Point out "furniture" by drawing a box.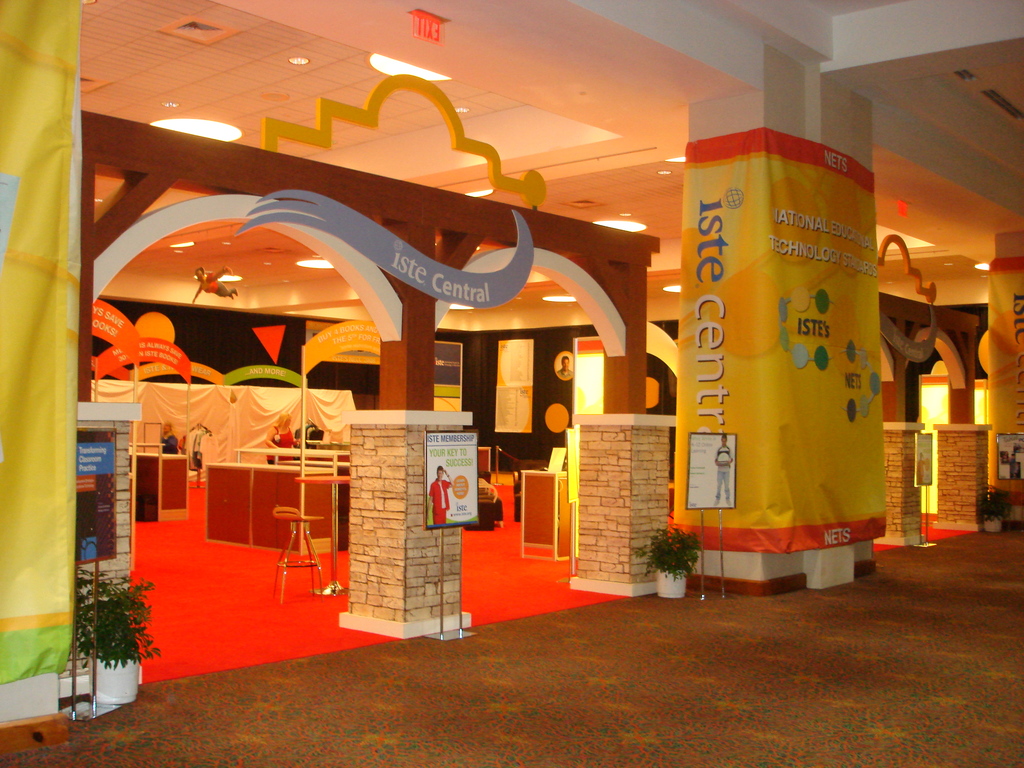
box(128, 442, 191, 529).
